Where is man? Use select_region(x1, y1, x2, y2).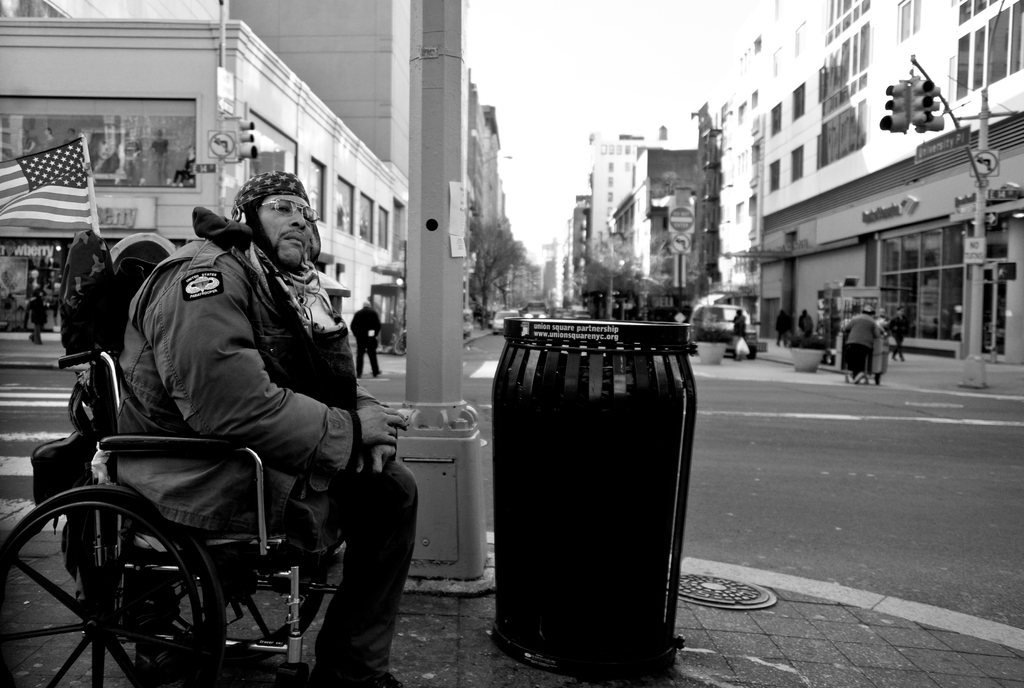
select_region(65, 171, 404, 660).
